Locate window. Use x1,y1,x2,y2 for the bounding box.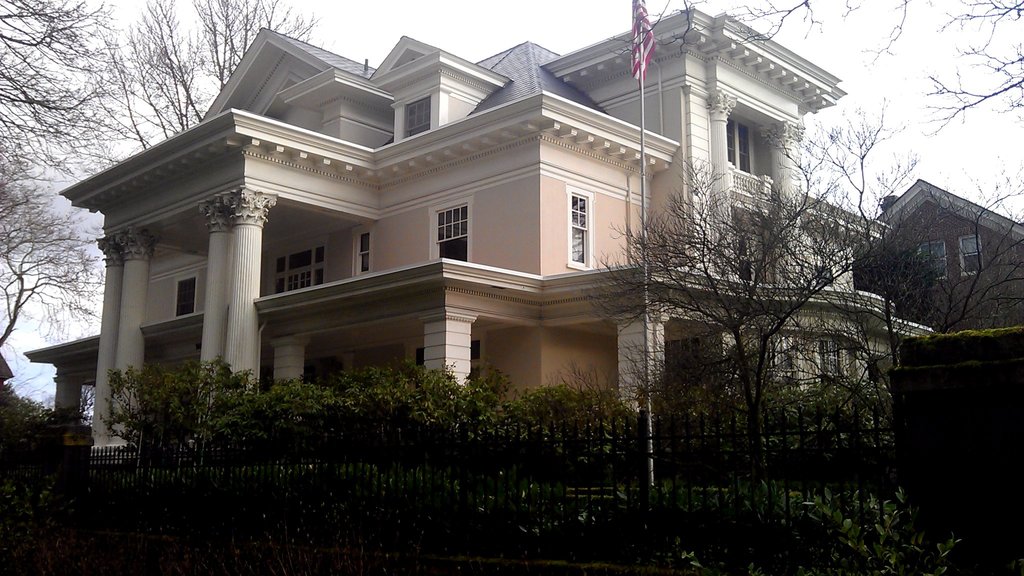
915,238,948,283.
